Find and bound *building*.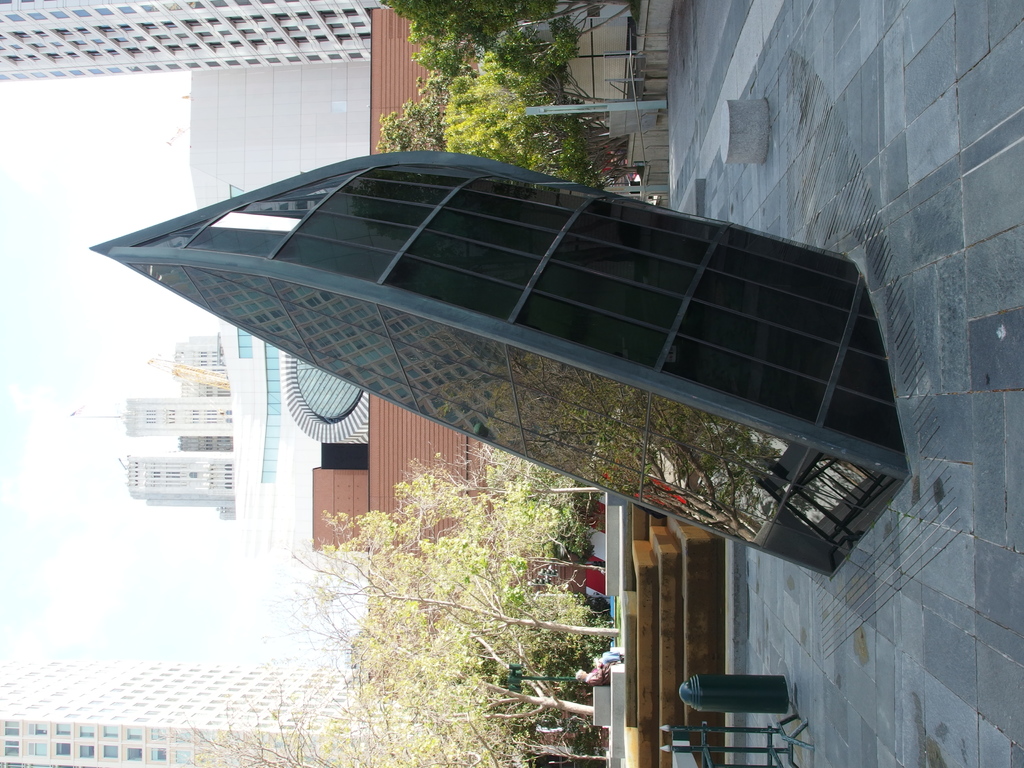
Bound: 71:336:235:518.
